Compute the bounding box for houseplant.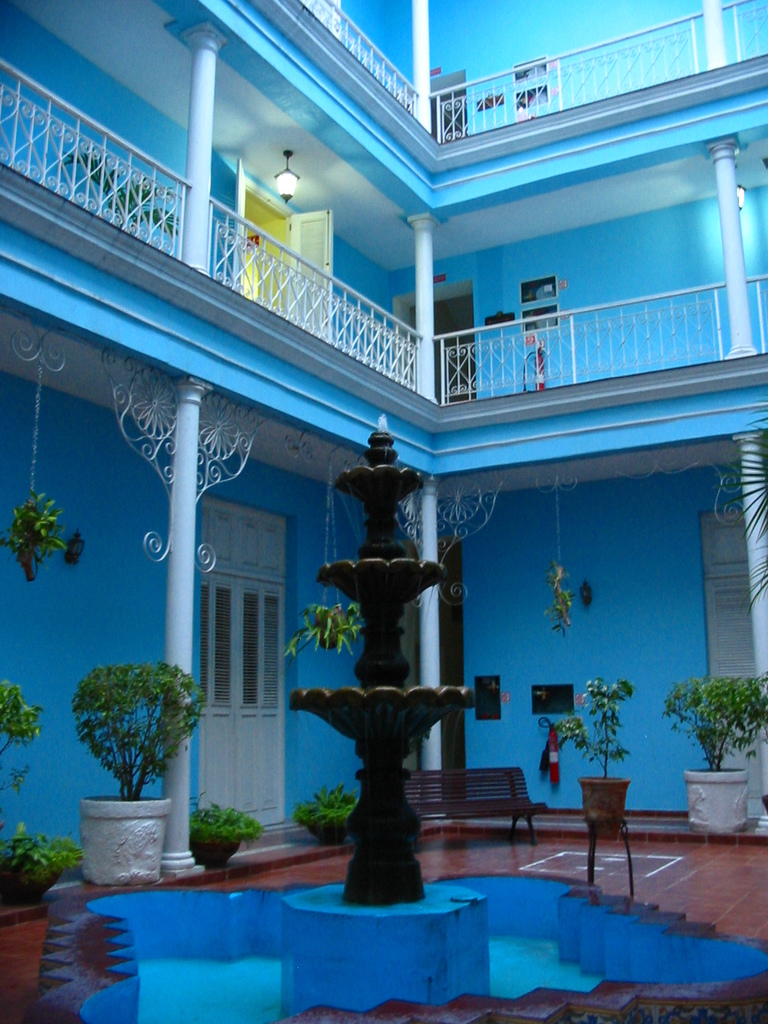
<box>668,675,767,836</box>.
